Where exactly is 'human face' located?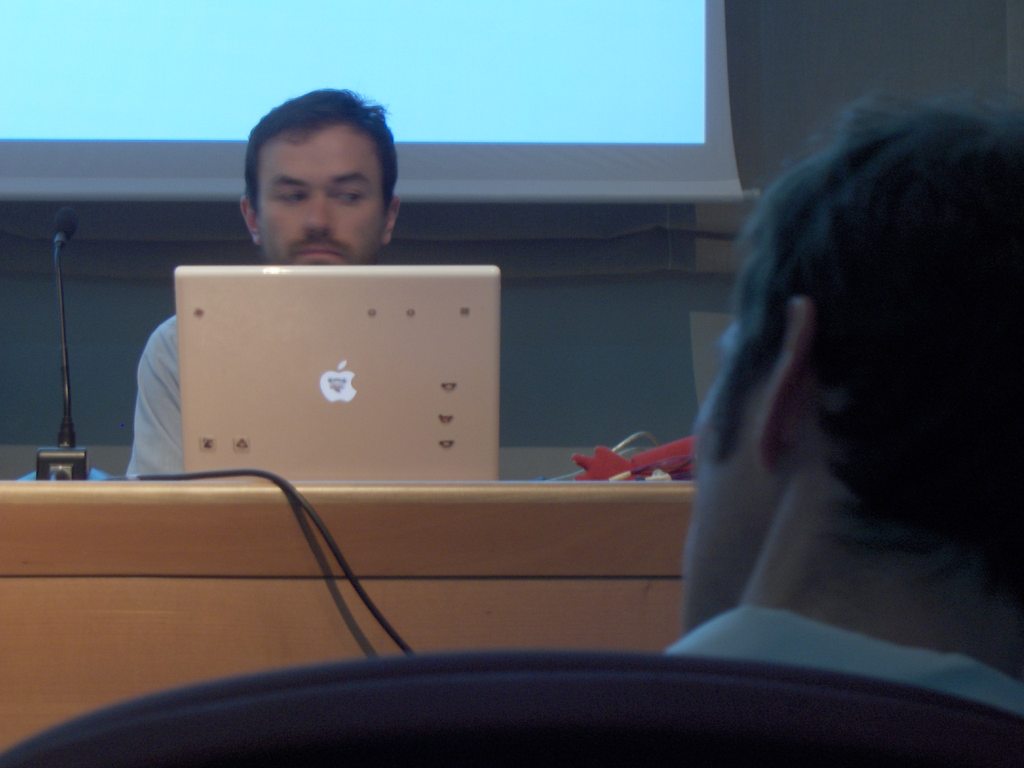
Its bounding box is detection(255, 125, 396, 271).
